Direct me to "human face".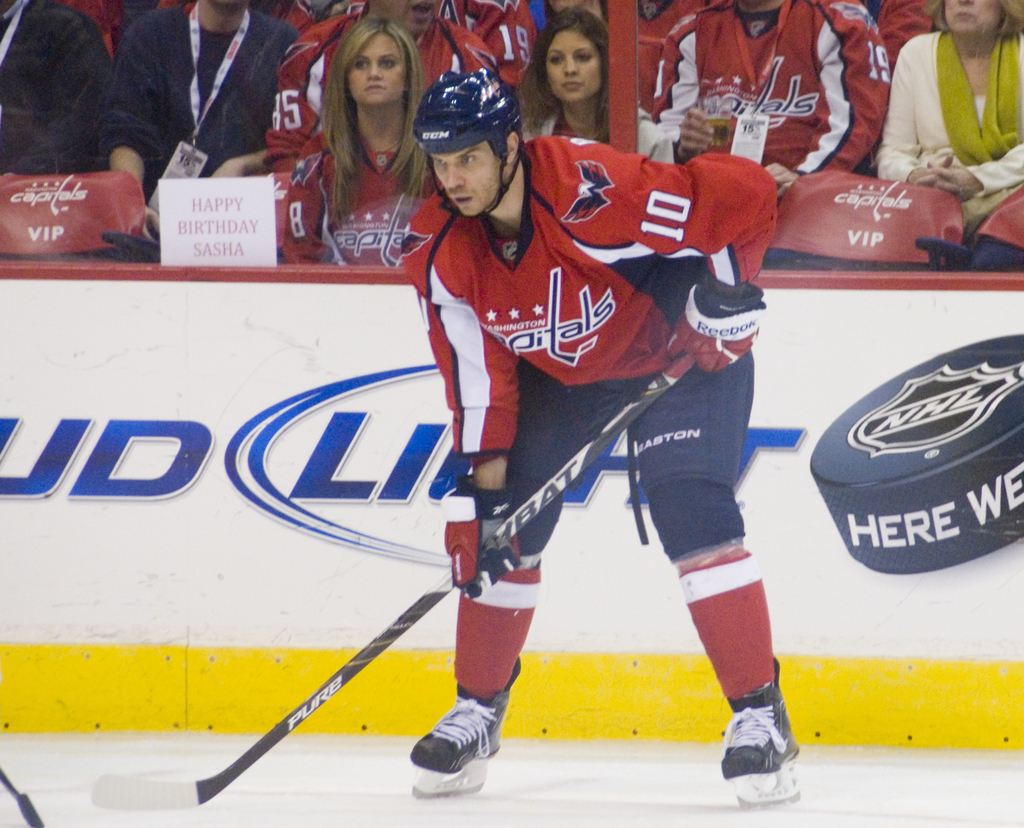
Direction: locate(538, 35, 598, 106).
